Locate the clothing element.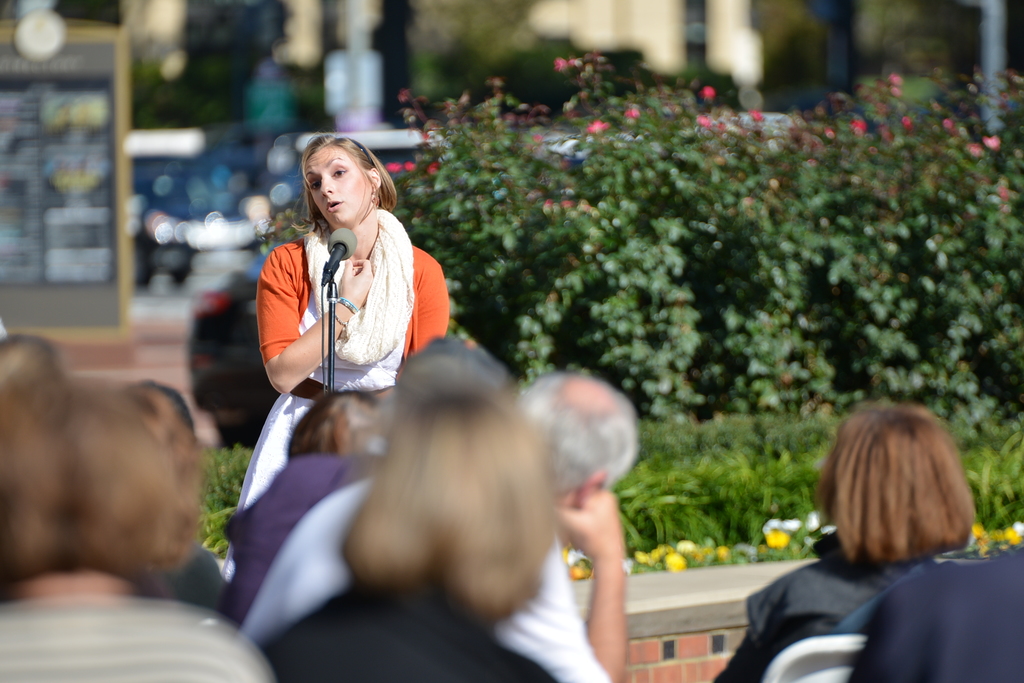
Element bbox: bbox=(257, 581, 559, 682).
